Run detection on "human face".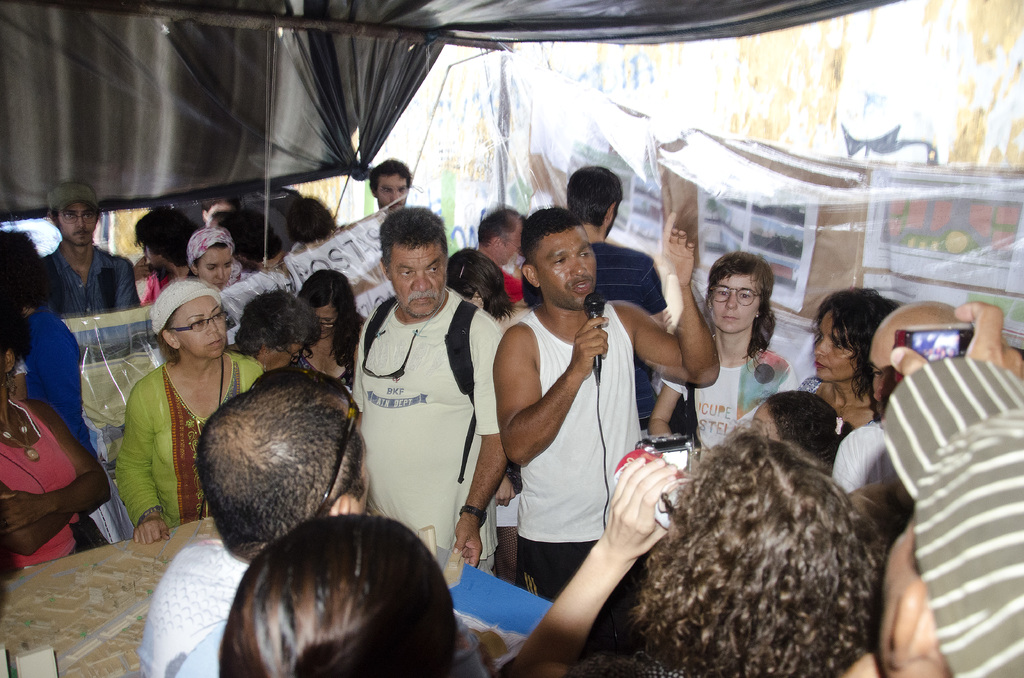
Result: crop(198, 250, 232, 288).
